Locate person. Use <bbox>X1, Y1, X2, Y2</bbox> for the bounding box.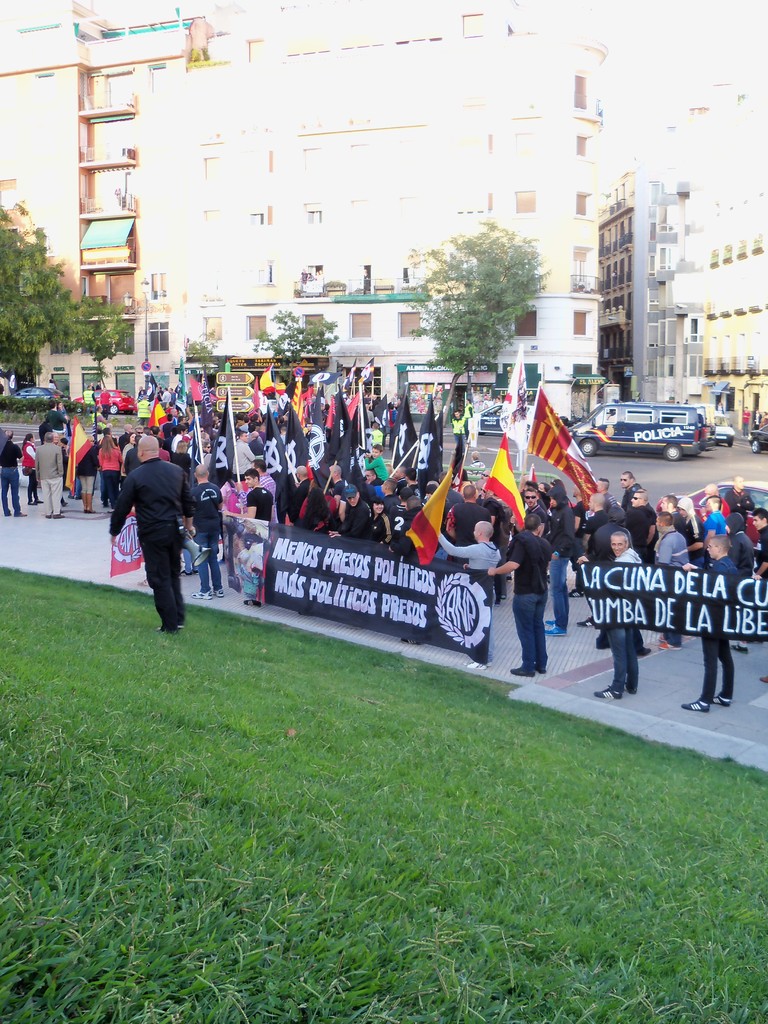
<bbox>449, 408, 465, 448</bbox>.
